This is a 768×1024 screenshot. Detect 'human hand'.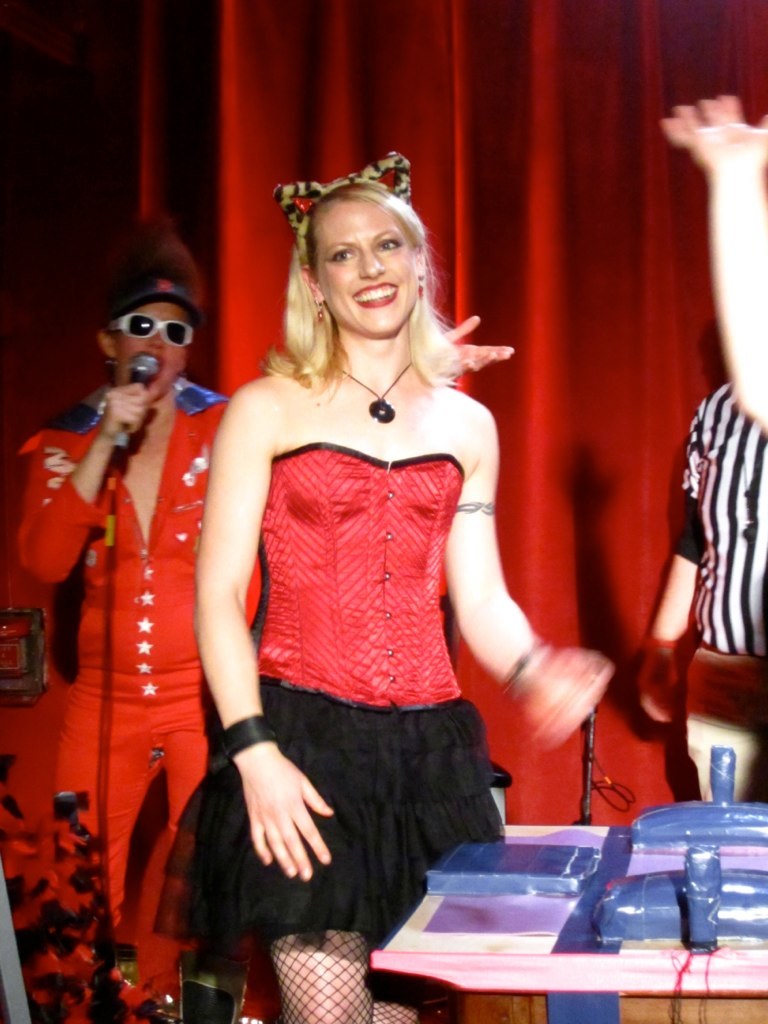
446, 313, 521, 370.
